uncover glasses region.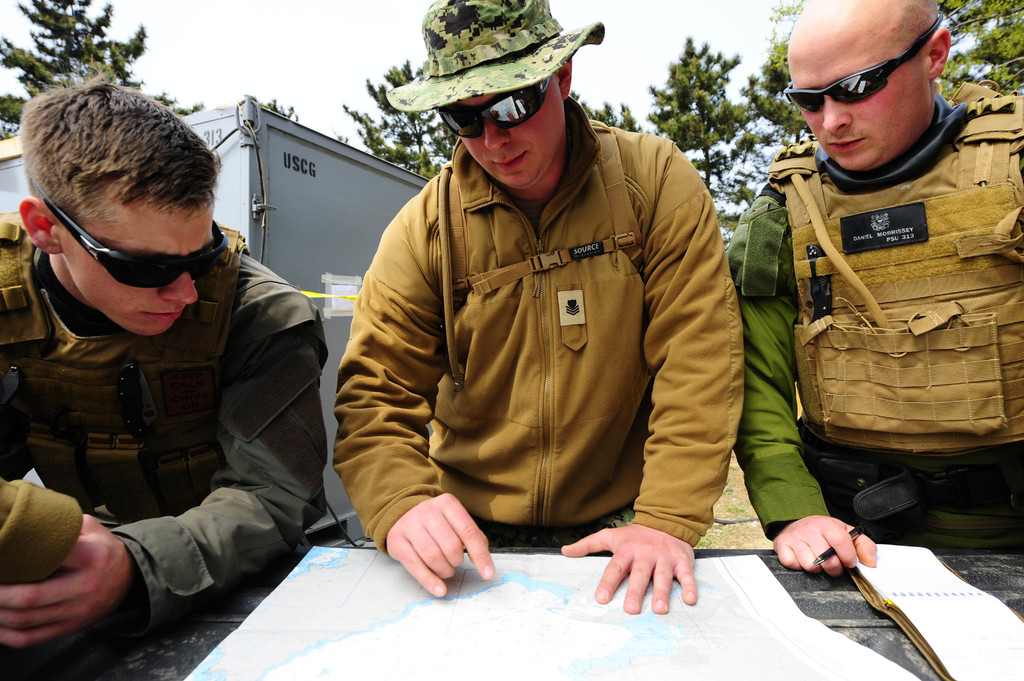
Uncovered: box=[431, 74, 557, 139].
